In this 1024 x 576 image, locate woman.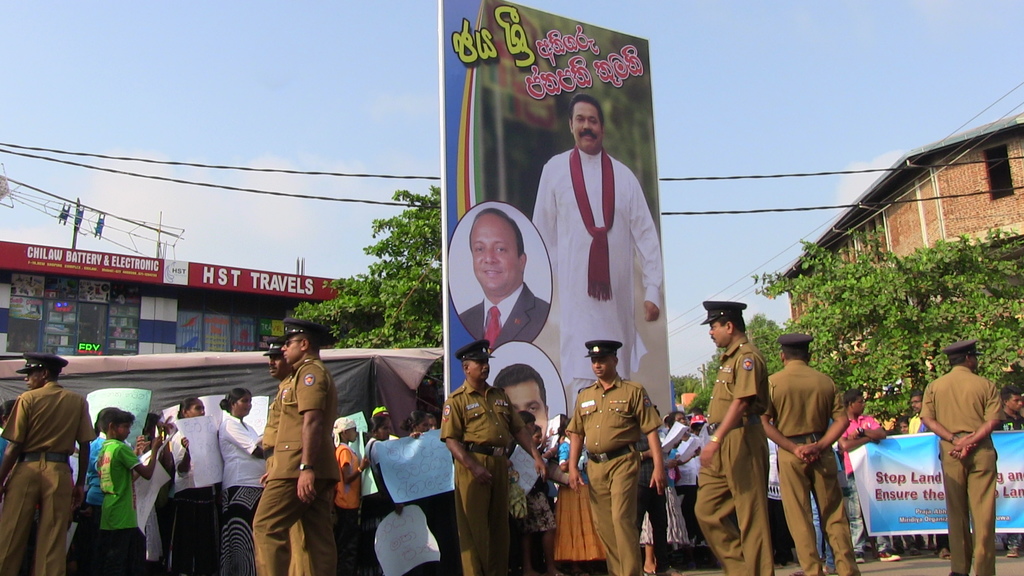
Bounding box: (left=216, top=387, right=271, bottom=500).
